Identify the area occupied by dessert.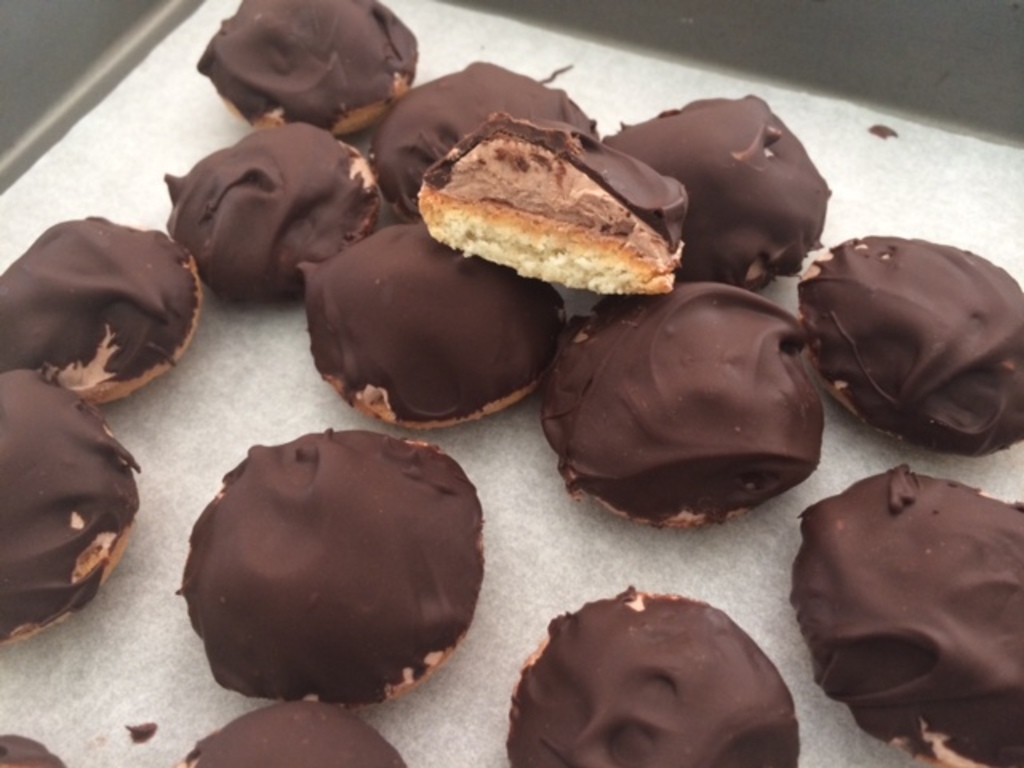
Area: locate(0, 368, 149, 640).
